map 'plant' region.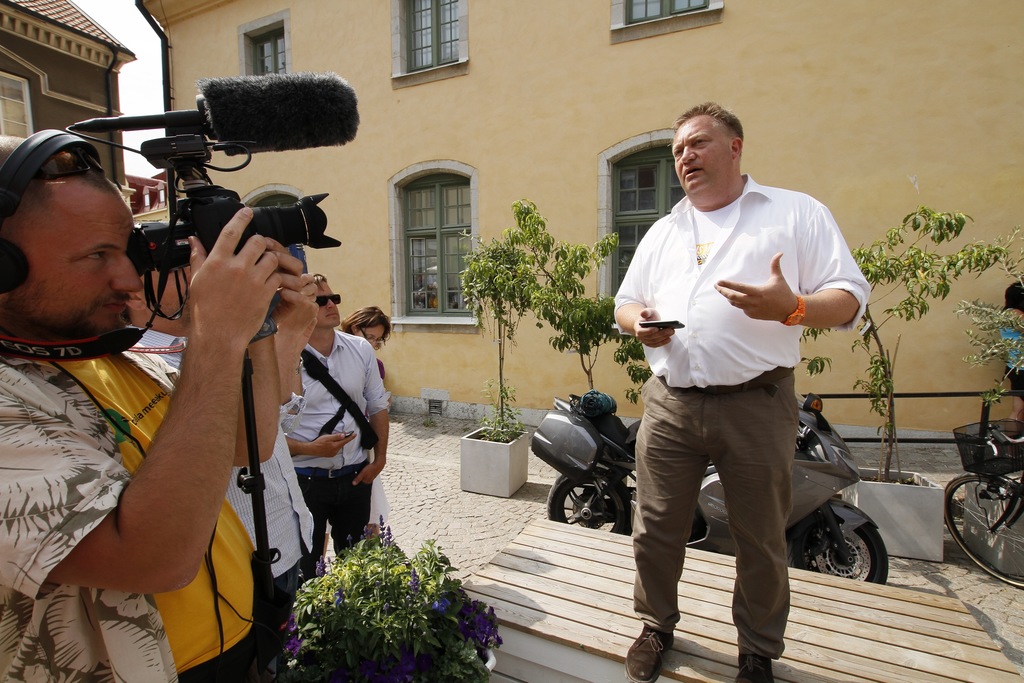
Mapped to (283, 507, 502, 682).
